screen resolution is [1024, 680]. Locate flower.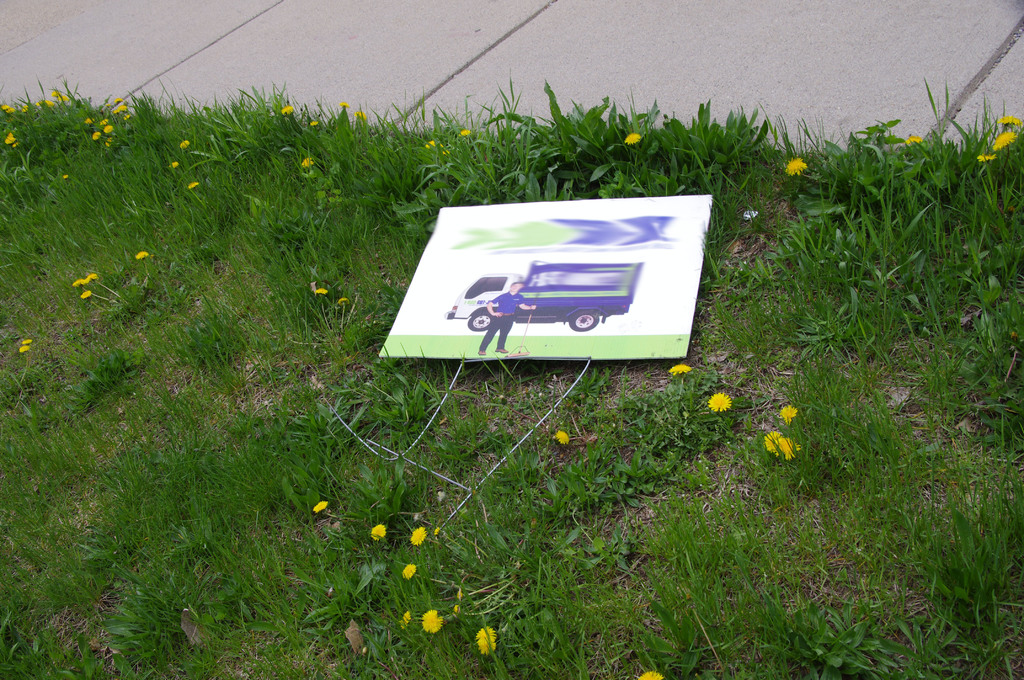
354/109/367/120.
